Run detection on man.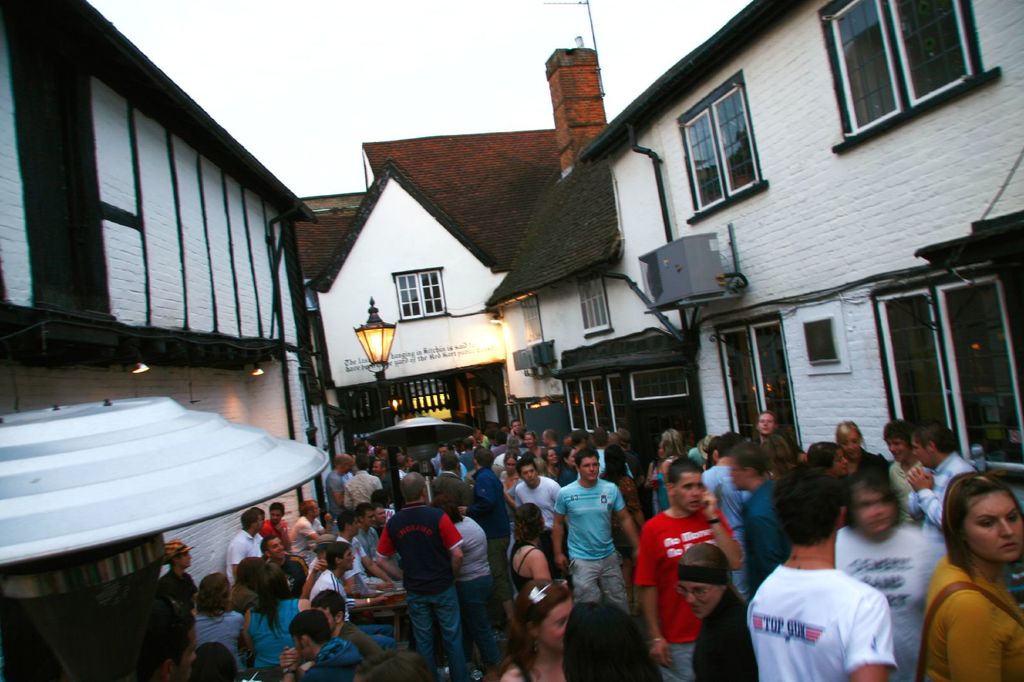
Result: bbox=(434, 442, 469, 479).
